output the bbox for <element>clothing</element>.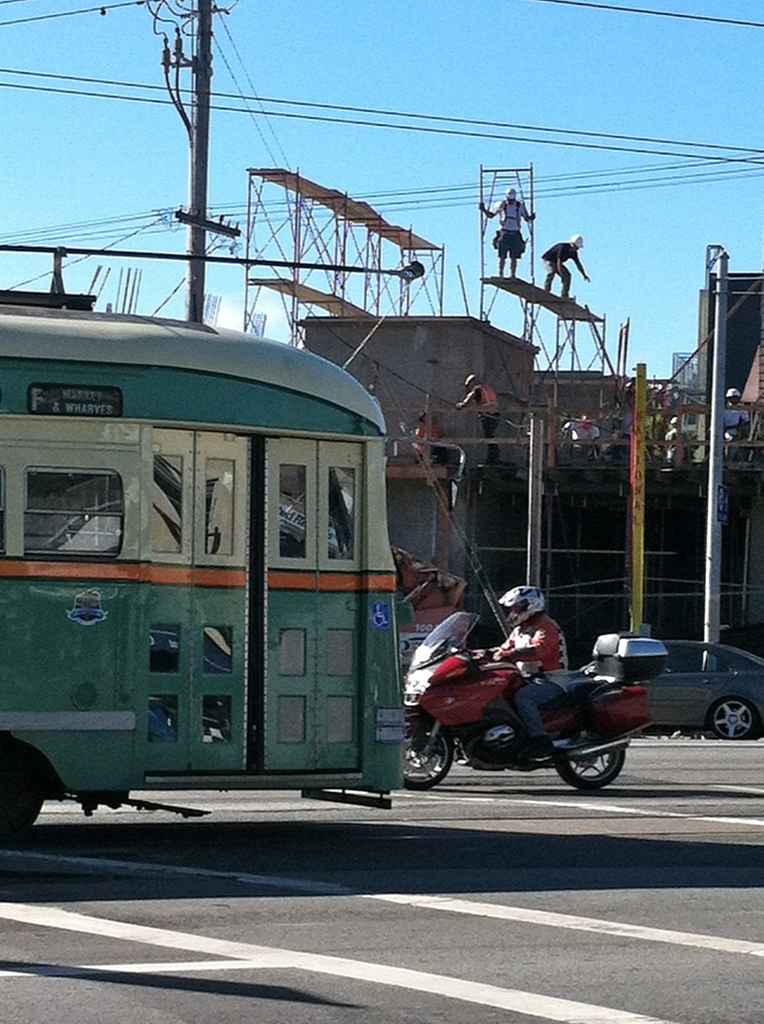
bbox(722, 404, 754, 453).
